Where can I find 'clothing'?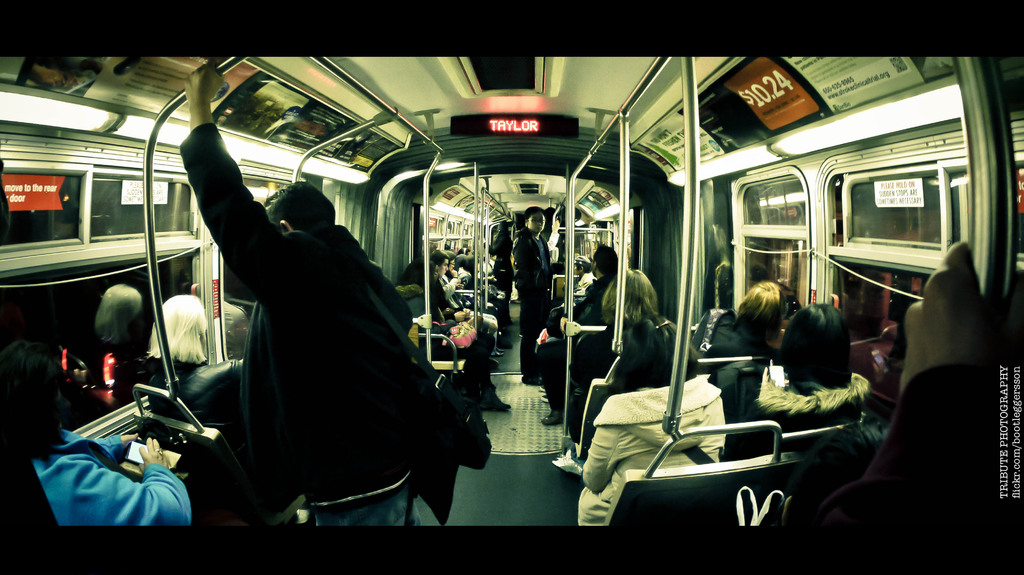
You can find it at l=28, t=426, r=193, b=528.
